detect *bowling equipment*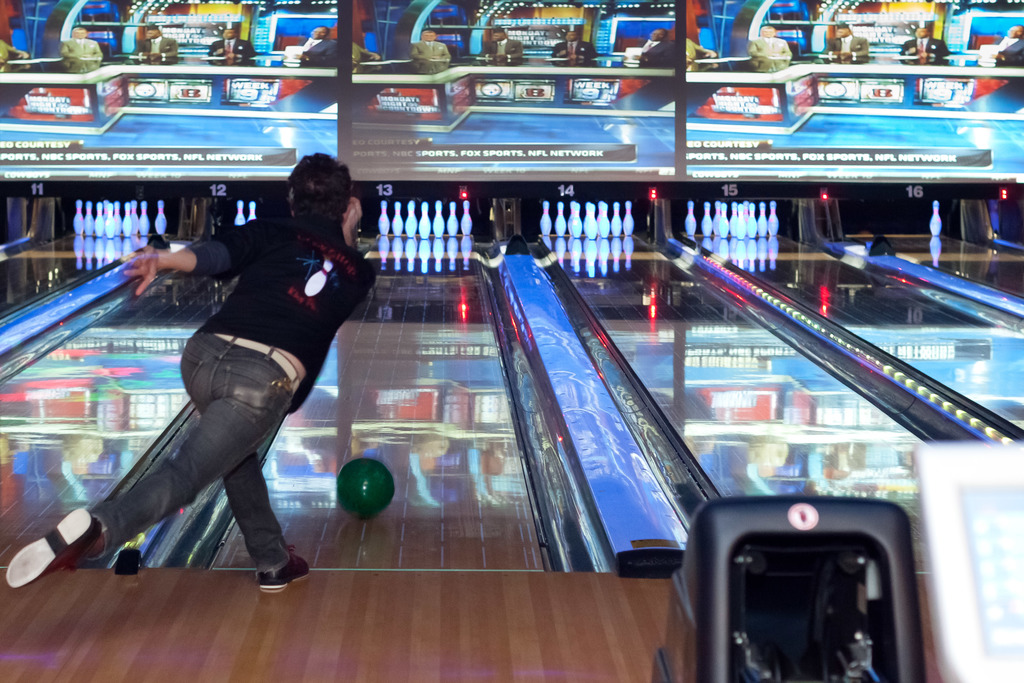
<region>406, 201, 419, 238</region>
